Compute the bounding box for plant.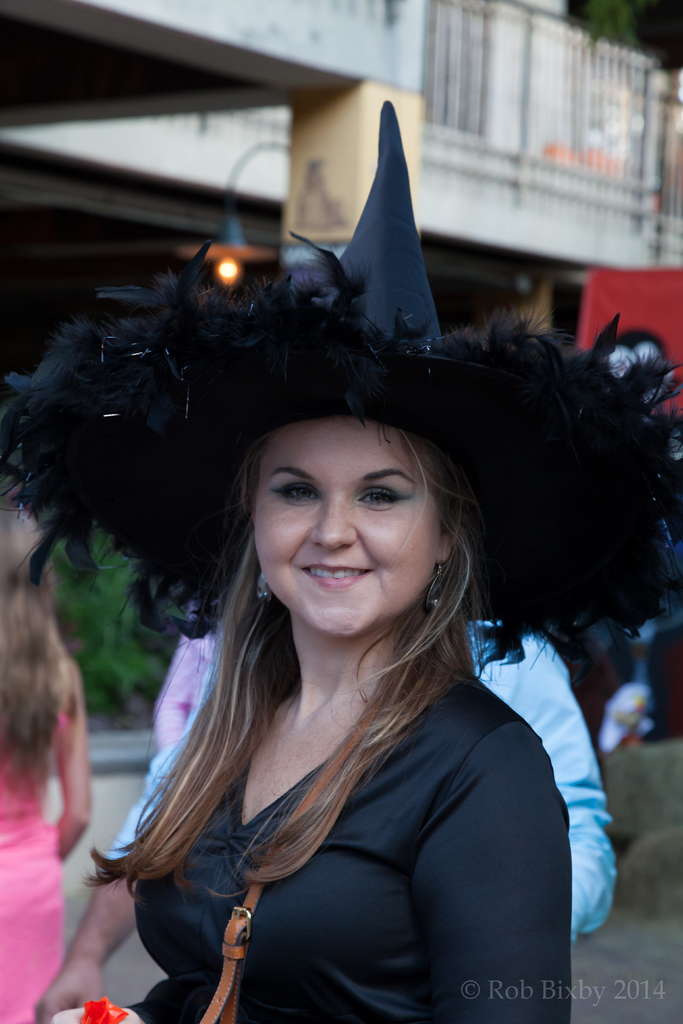
(33,507,185,734).
